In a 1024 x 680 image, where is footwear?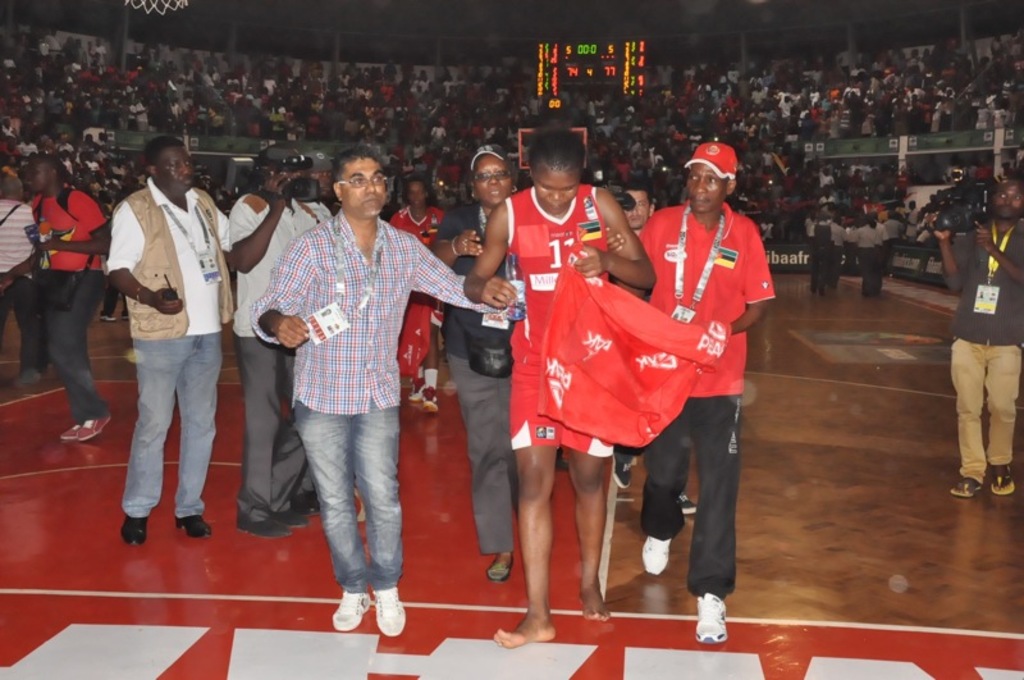
[x1=694, y1=588, x2=723, y2=643].
